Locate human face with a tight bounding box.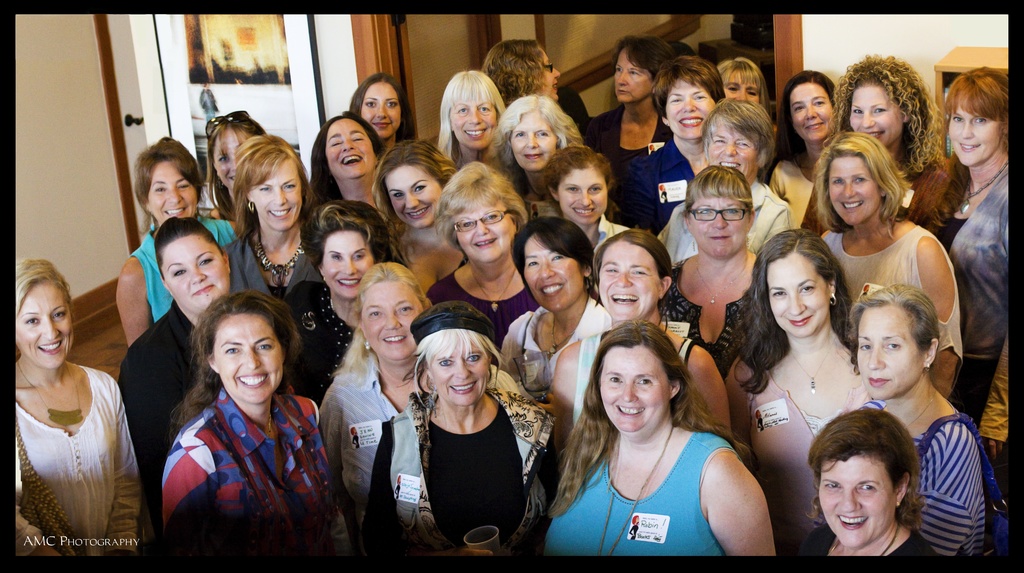
(left=211, top=316, right=282, bottom=399).
